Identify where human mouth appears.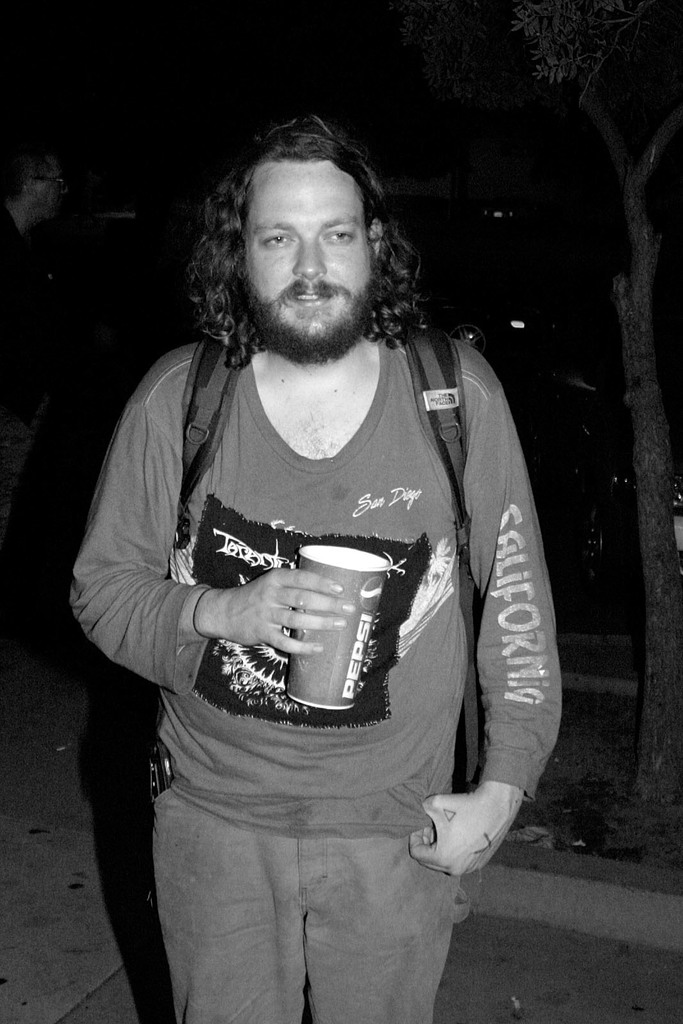
Appears at [288, 285, 333, 309].
